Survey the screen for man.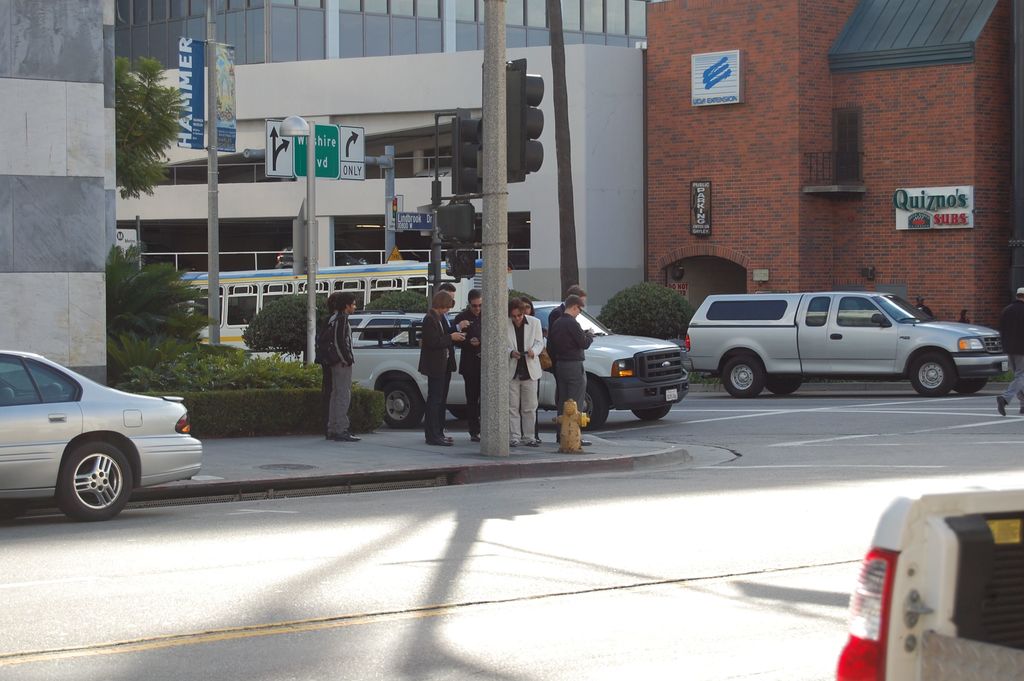
Survey found: region(547, 299, 593, 443).
